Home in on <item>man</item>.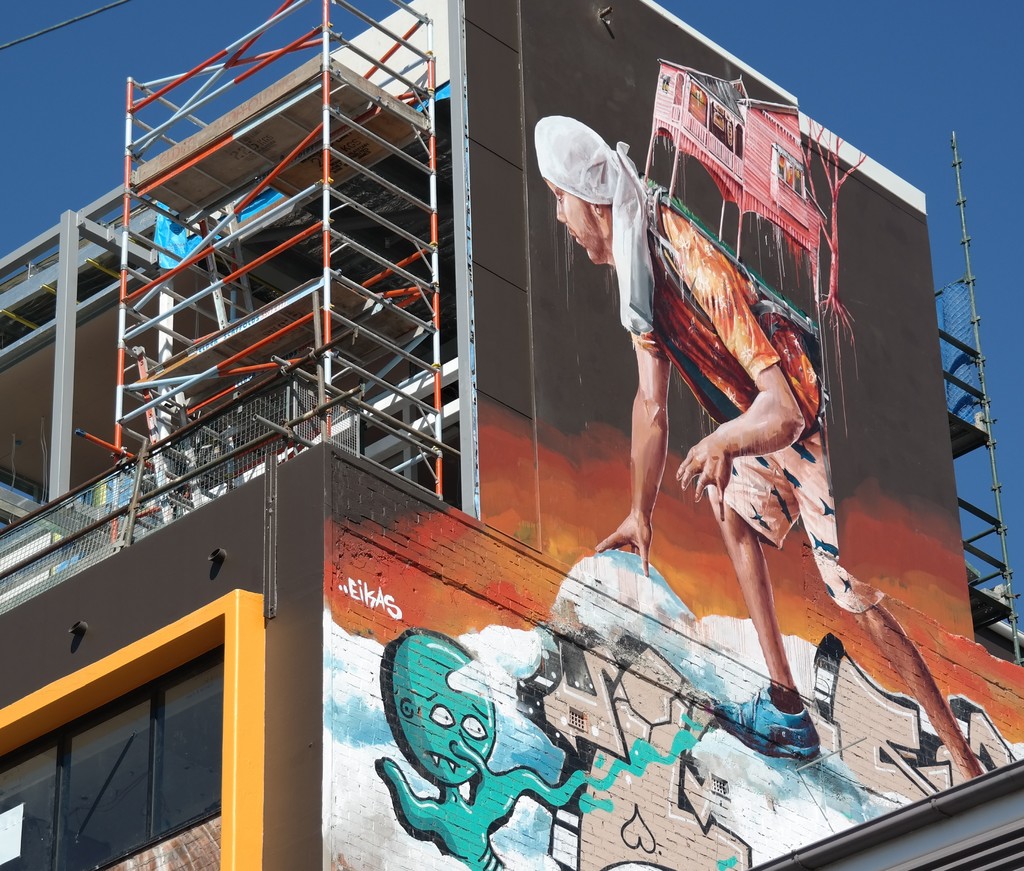
Homed in at [519, 105, 986, 785].
